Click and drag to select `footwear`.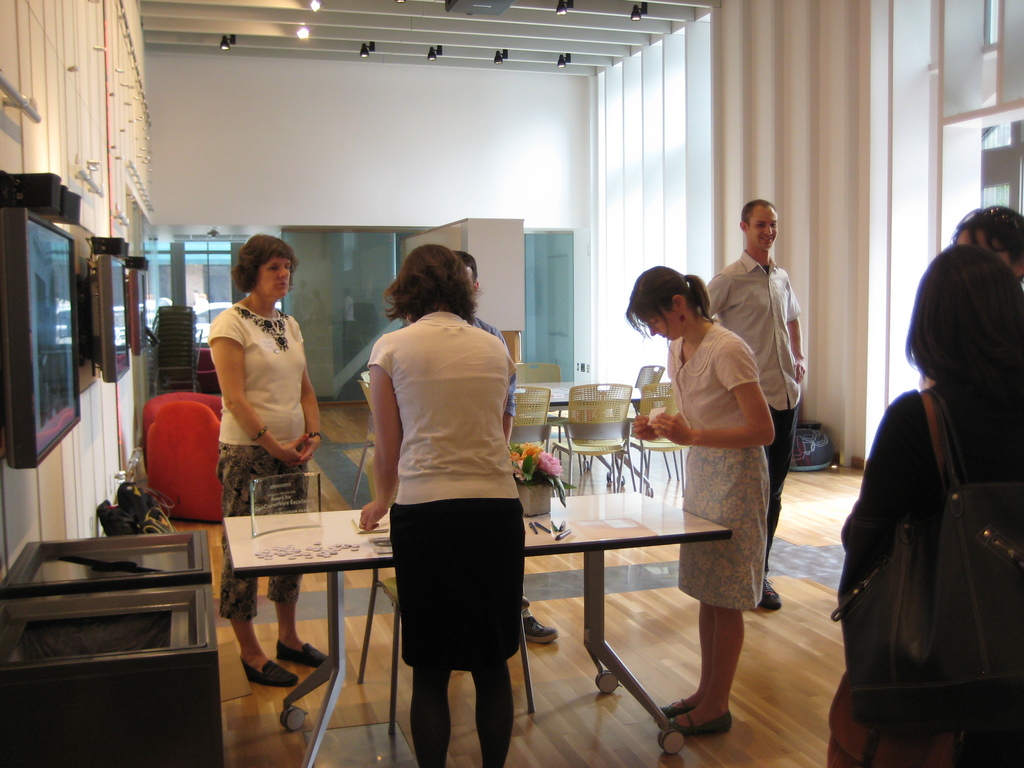
Selection: [519, 612, 557, 646].
